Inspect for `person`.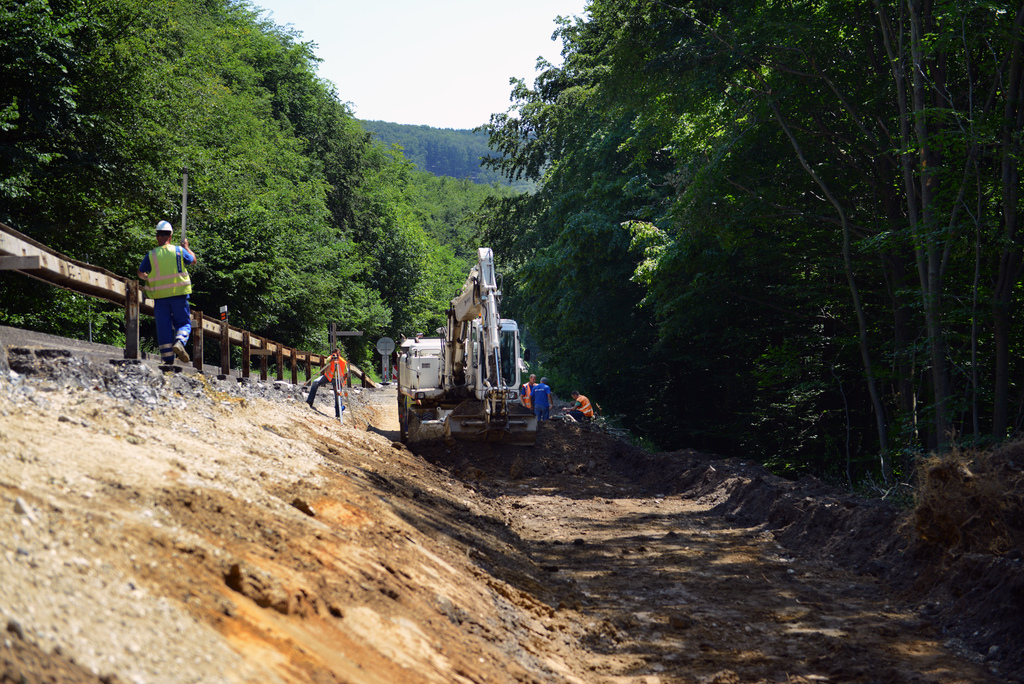
Inspection: [x1=308, y1=345, x2=340, y2=414].
